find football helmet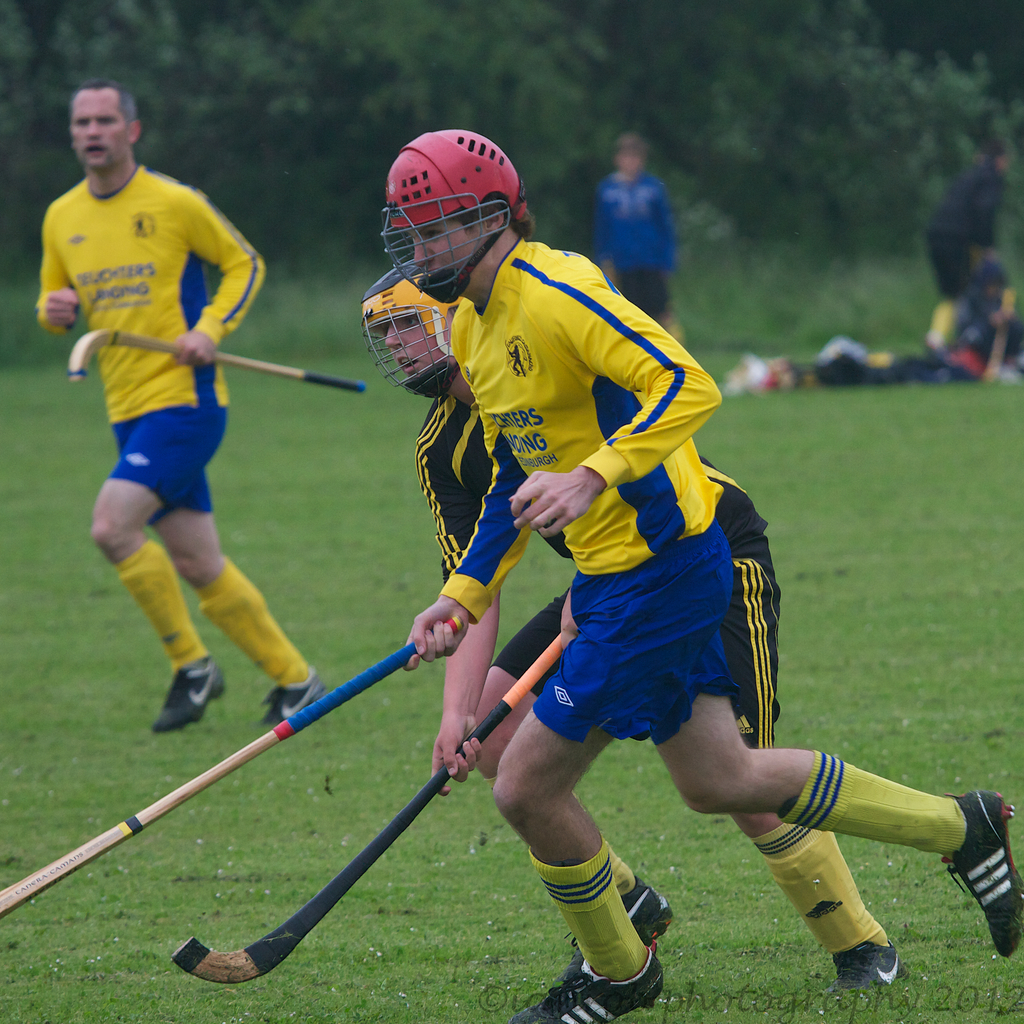
box(361, 268, 459, 399)
